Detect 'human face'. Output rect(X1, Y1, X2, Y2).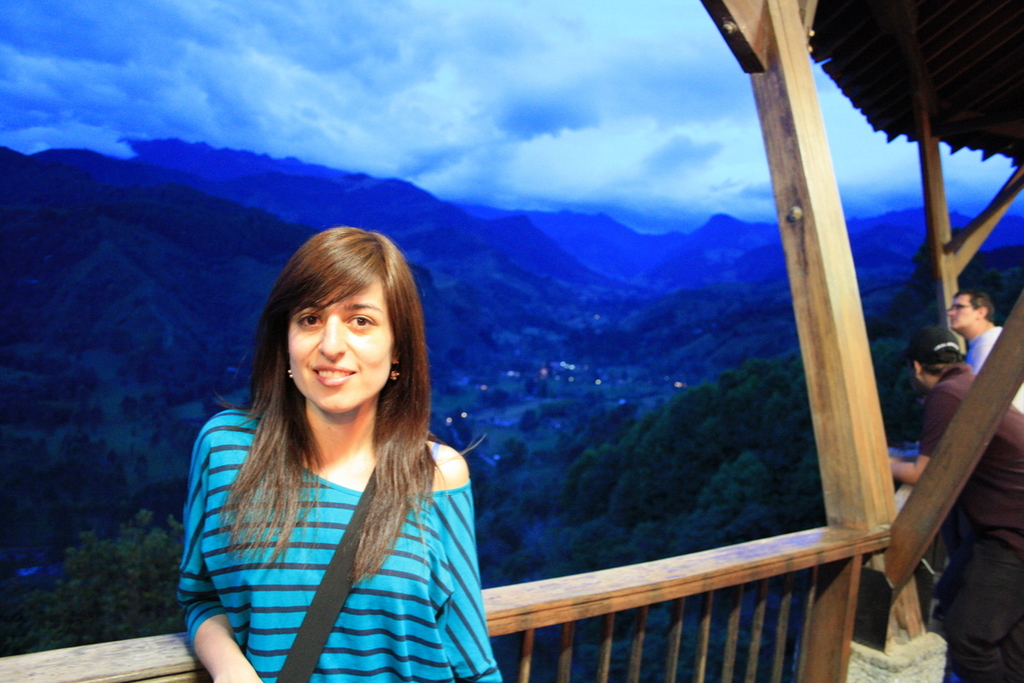
rect(947, 294, 979, 332).
